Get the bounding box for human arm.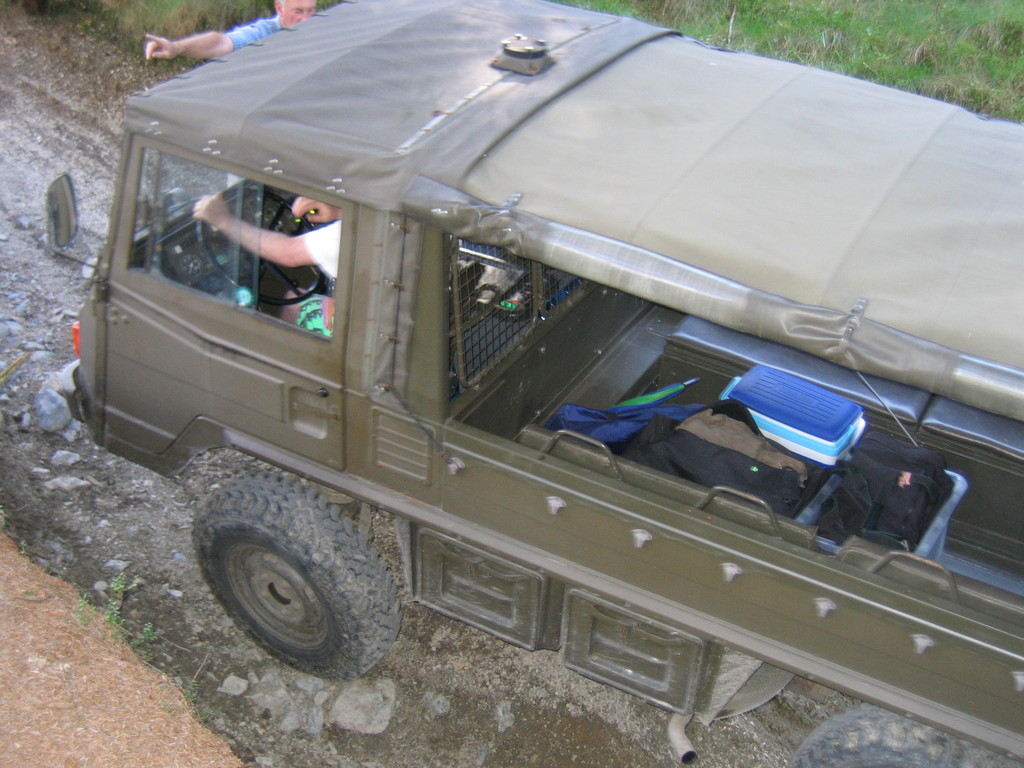
116, 8, 258, 63.
